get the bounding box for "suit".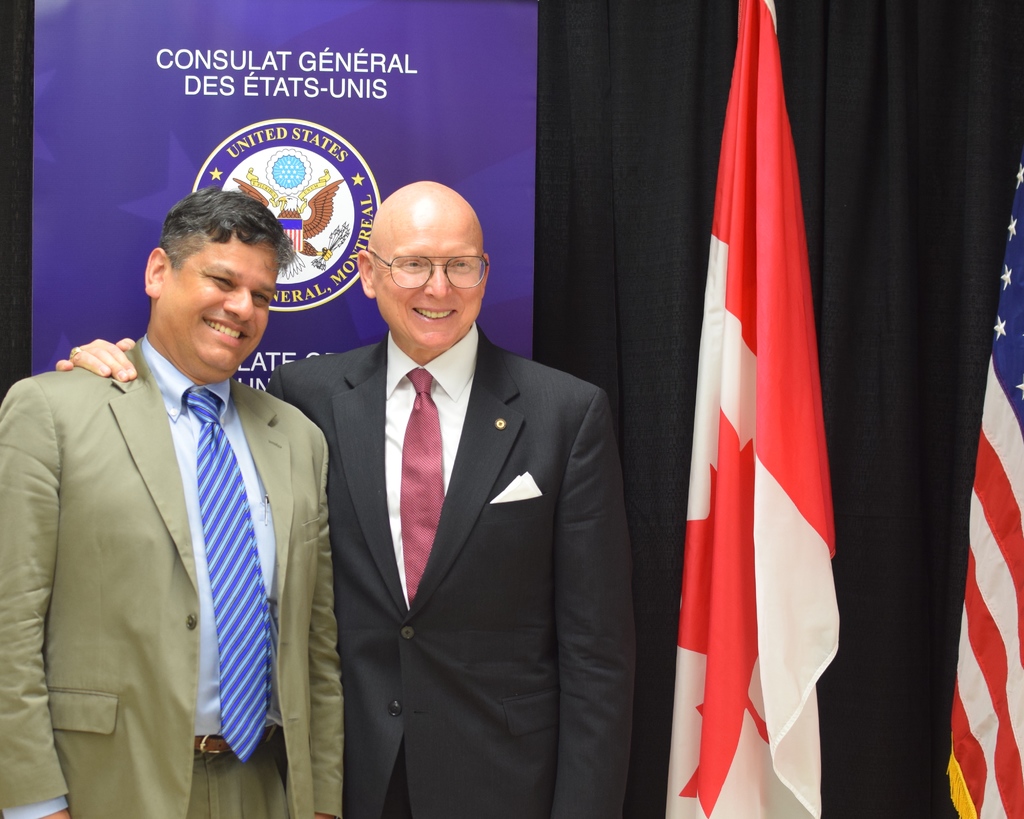
l=0, t=332, r=343, b=818.
